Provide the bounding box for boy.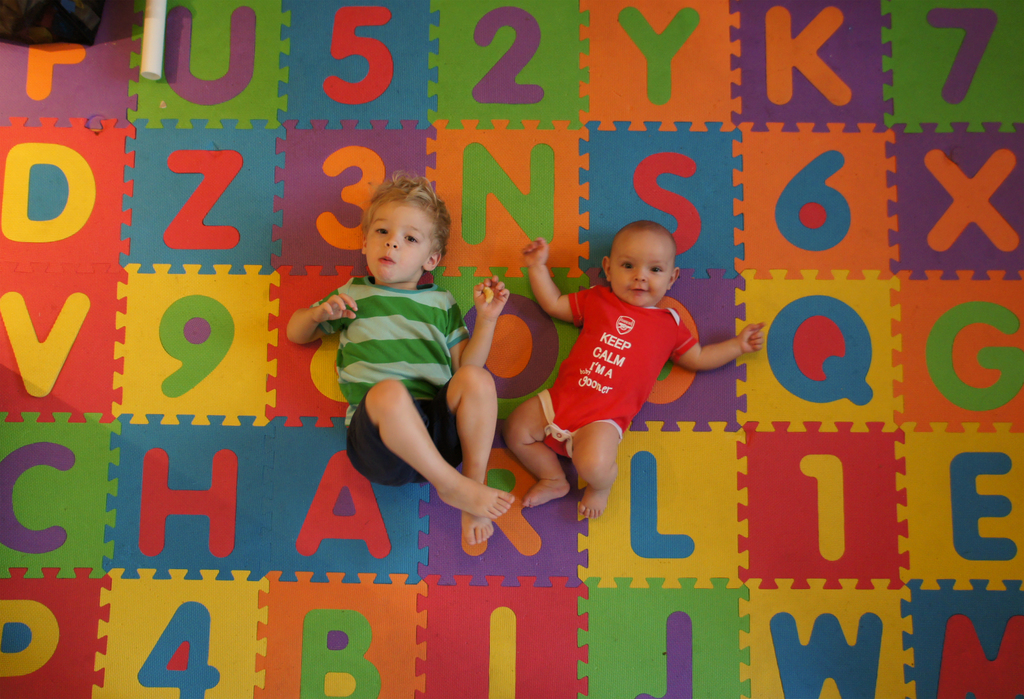
<bbox>283, 173, 508, 545</bbox>.
